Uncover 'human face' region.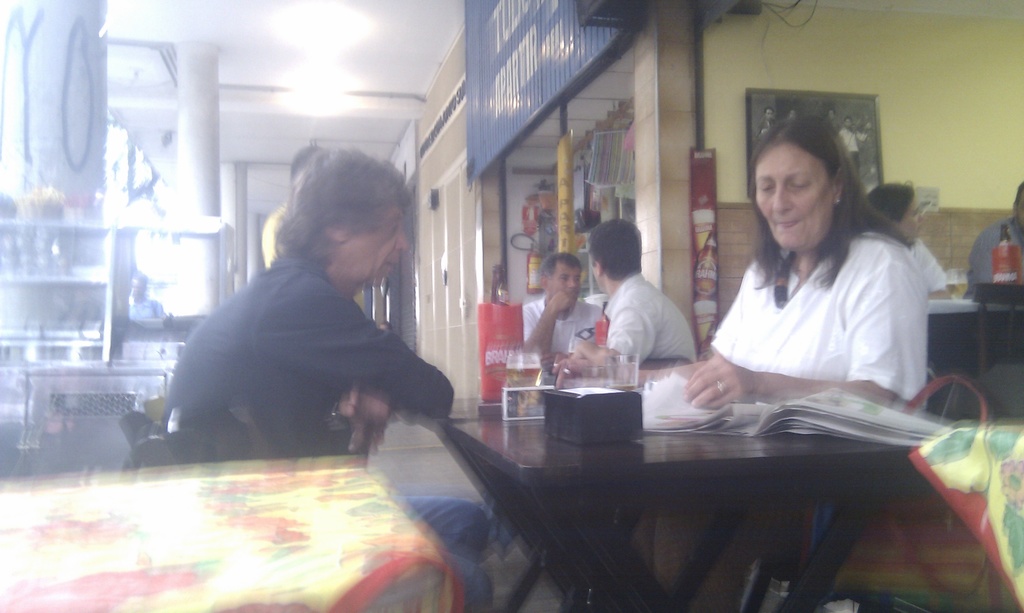
Uncovered: rect(899, 198, 924, 238).
